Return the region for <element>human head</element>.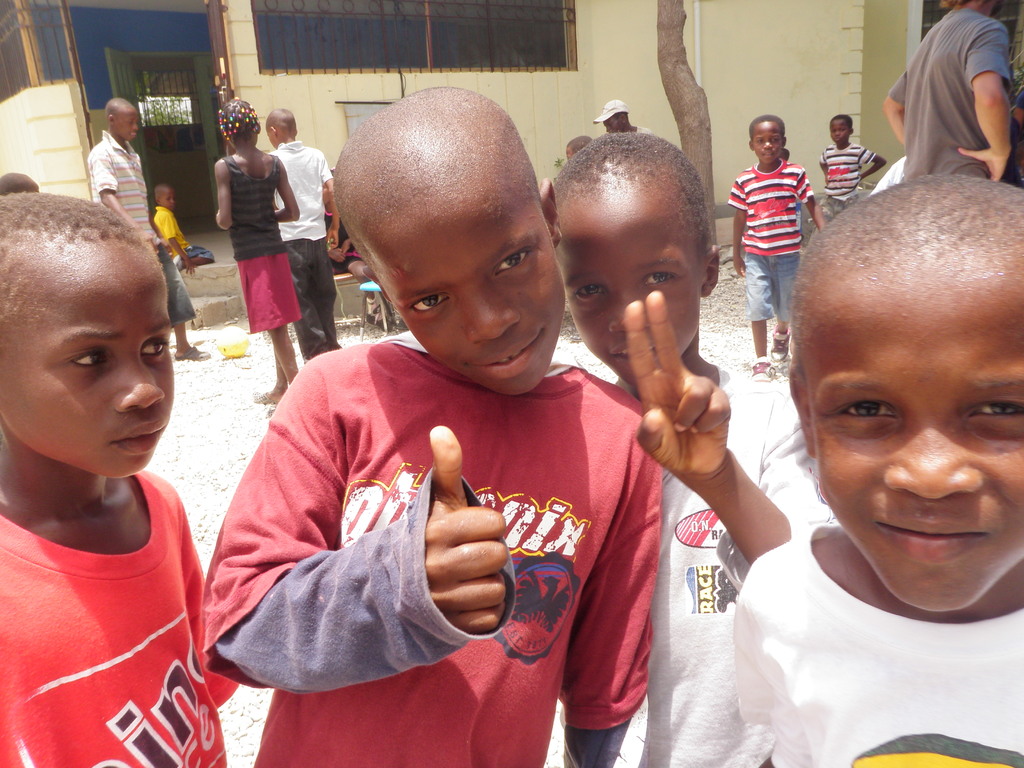
bbox=(108, 93, 141, 143).
